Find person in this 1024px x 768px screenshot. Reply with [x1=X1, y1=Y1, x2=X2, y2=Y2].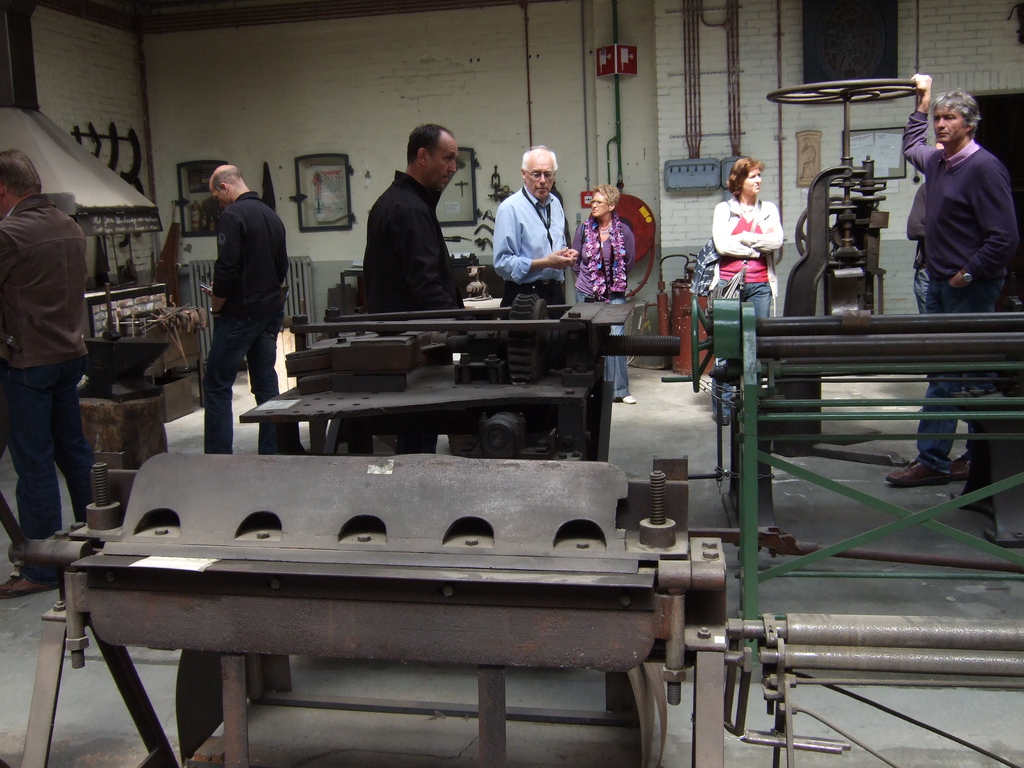
[x1=572, y1=186, x2=637, y2=404].
